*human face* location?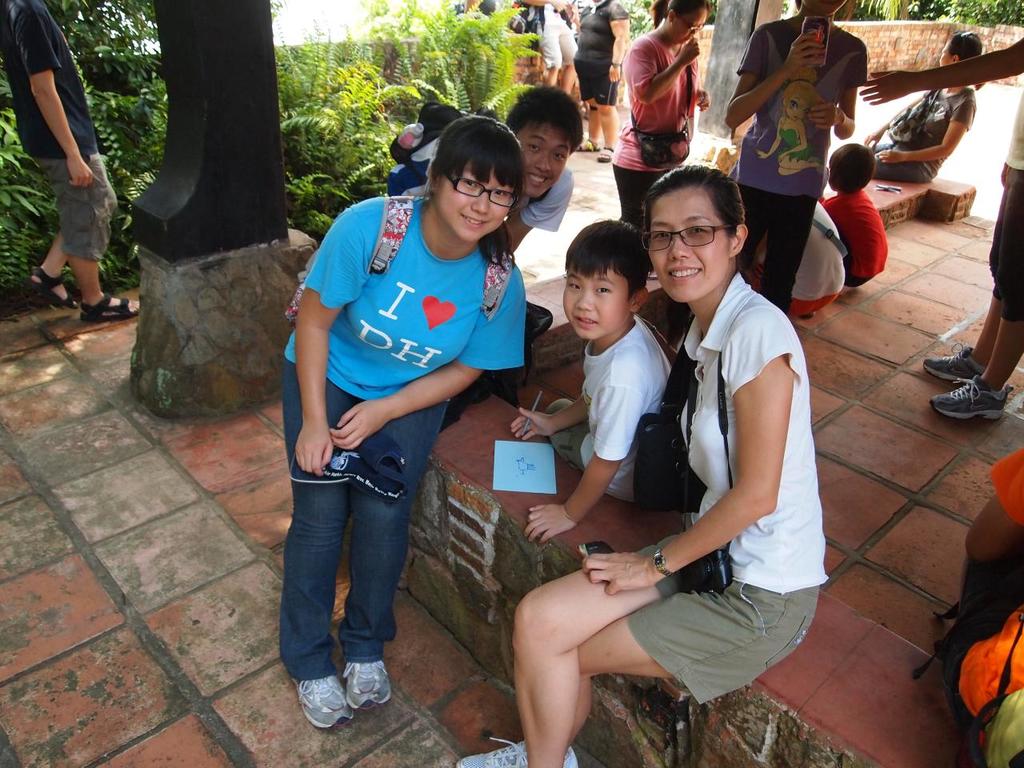
<box>647,186,729,306</box>
